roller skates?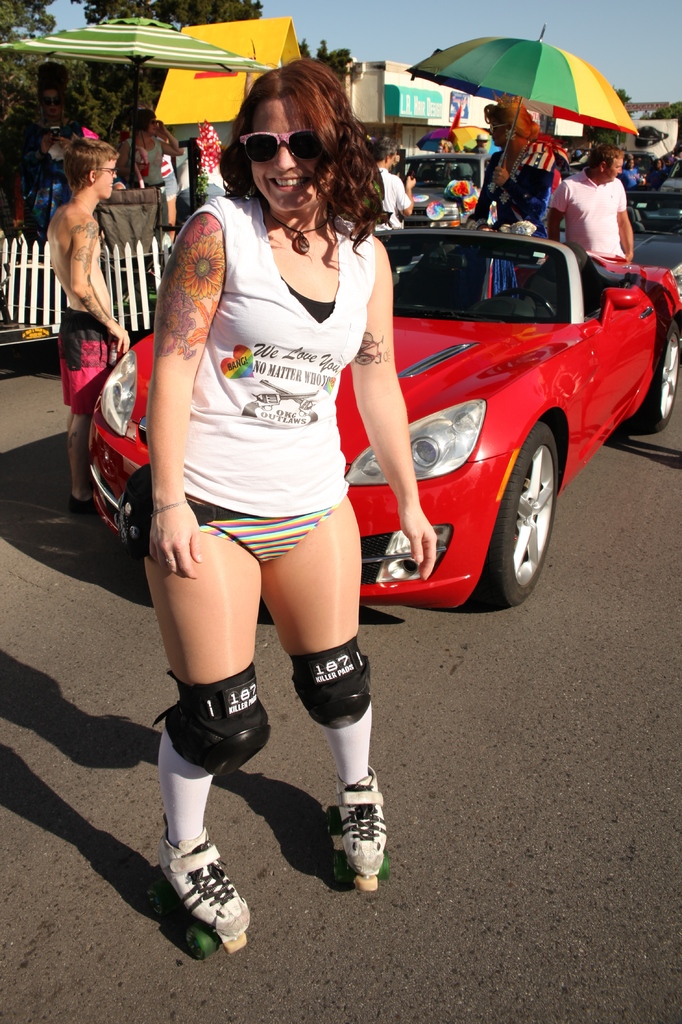
<bbox>142, 812, 251, 964</bbox>
